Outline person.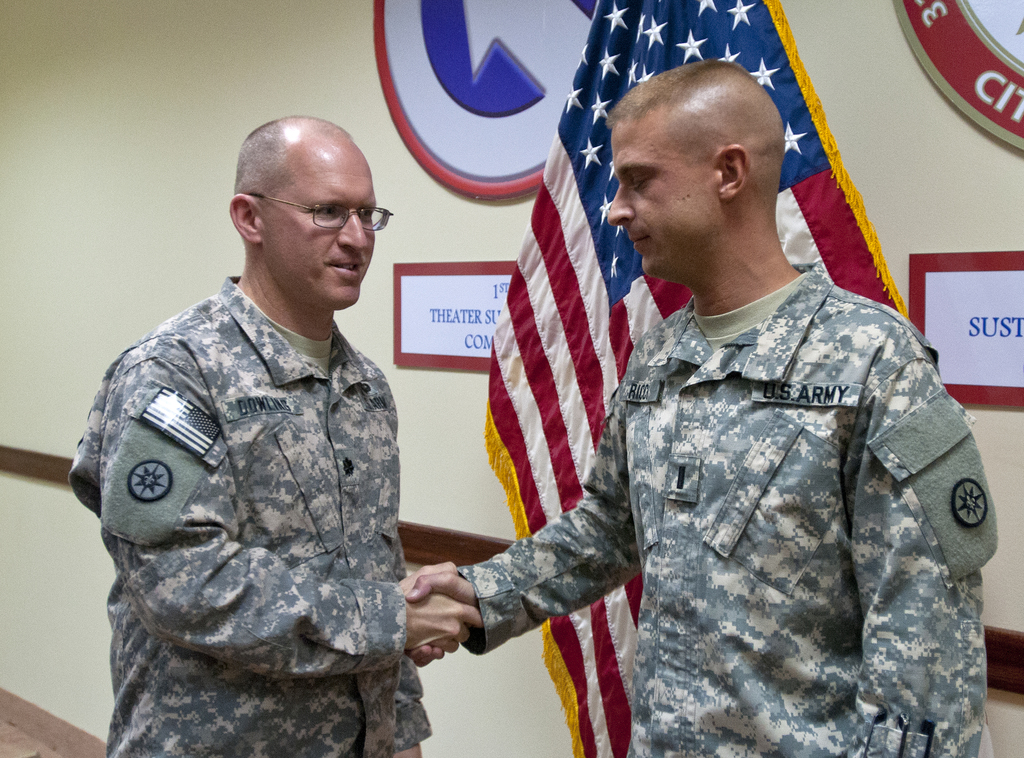
Outline: (402, 58, 1000, 757).
